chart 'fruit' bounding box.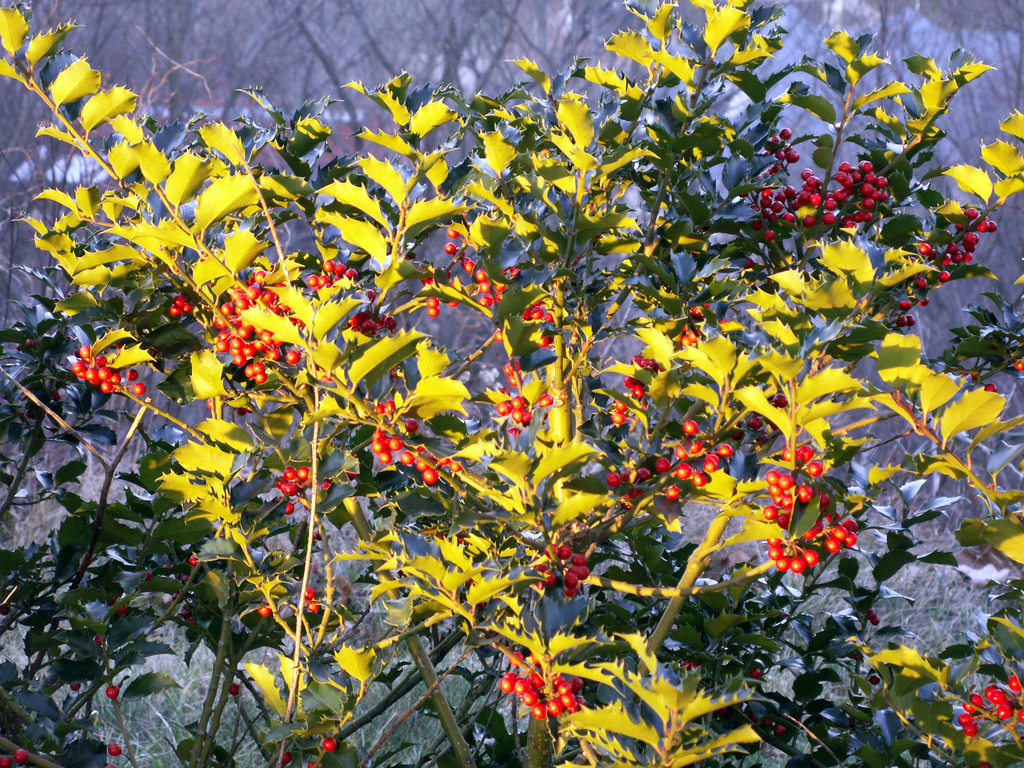
Charted: box(300, 588, 313, 601).
